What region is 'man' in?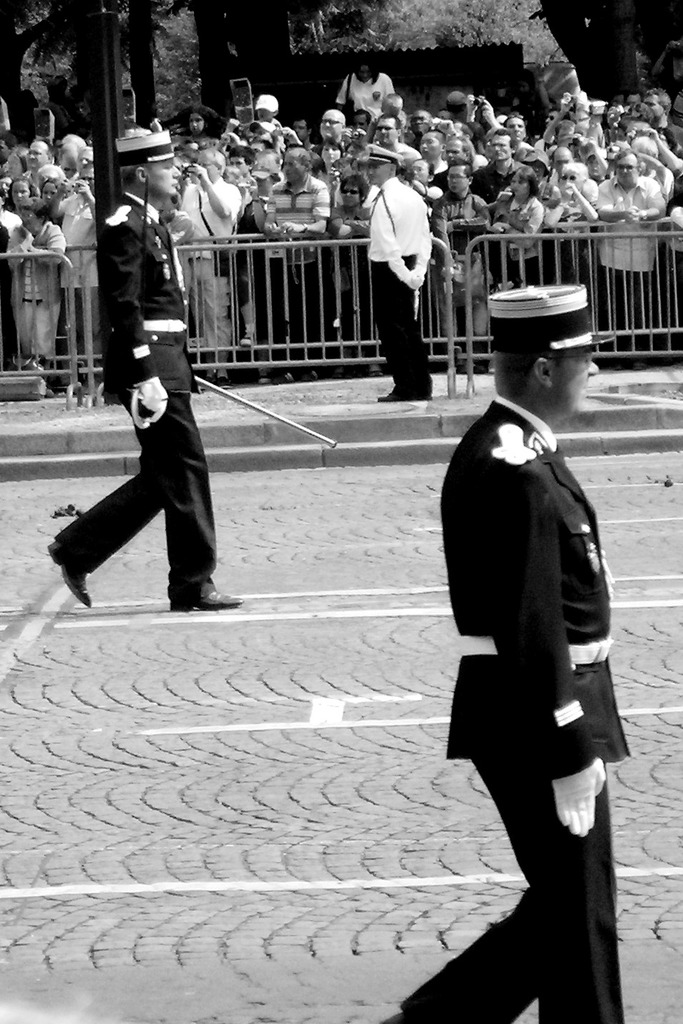
(x1=44, y1=130, x2=246, y2=616).
